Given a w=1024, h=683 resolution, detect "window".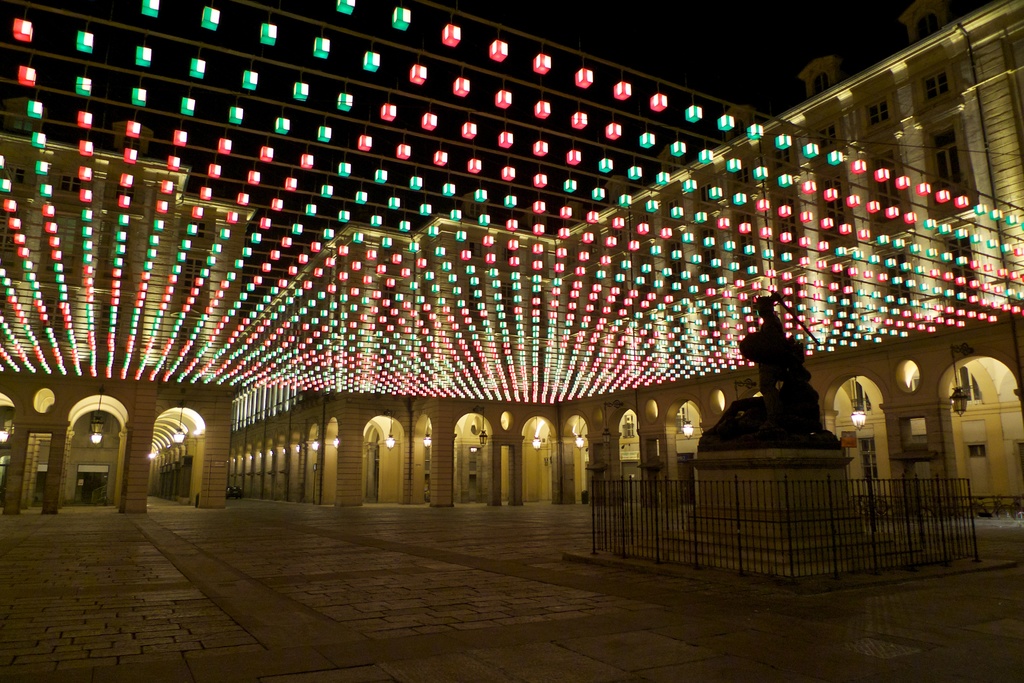
(924,67,951,99).
